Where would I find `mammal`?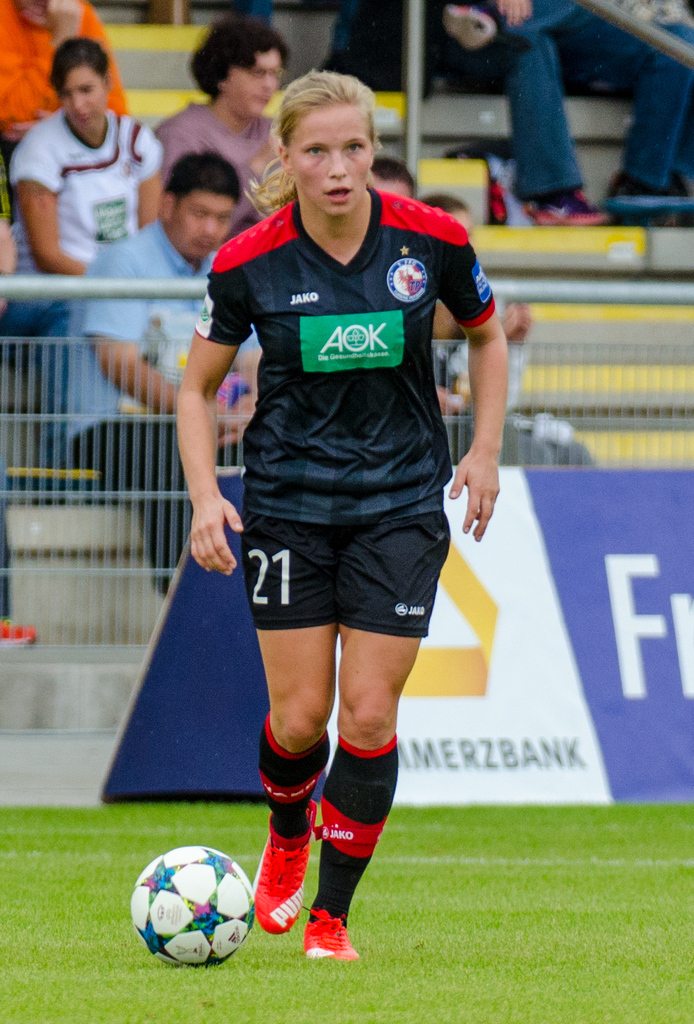
At <box>160,15,291,239</box>.
